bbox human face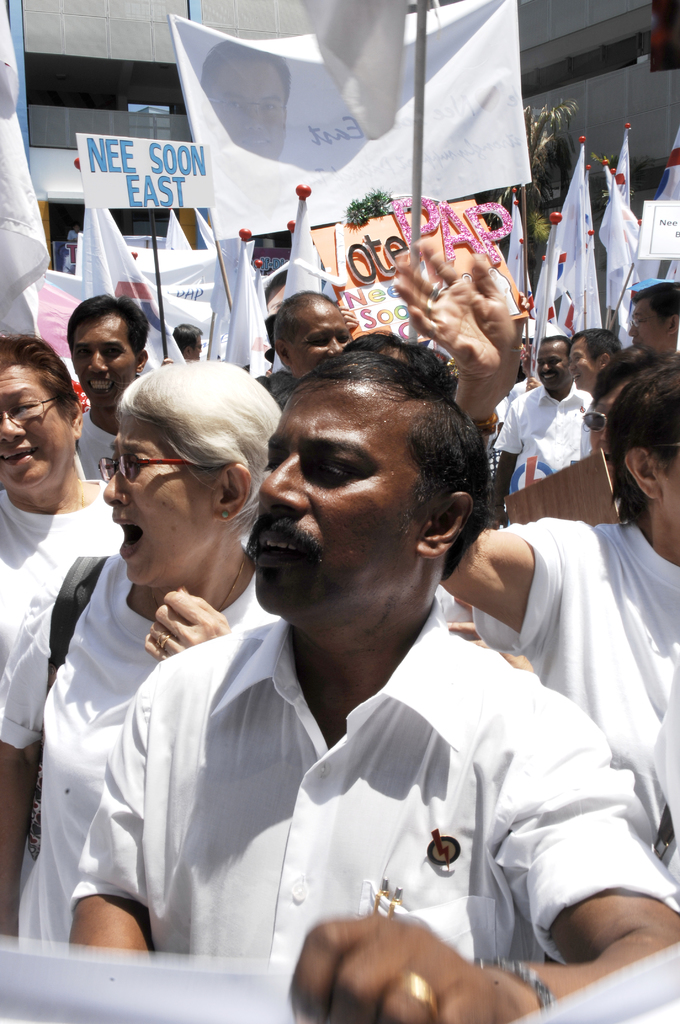
(656, 455, 679, 516)
